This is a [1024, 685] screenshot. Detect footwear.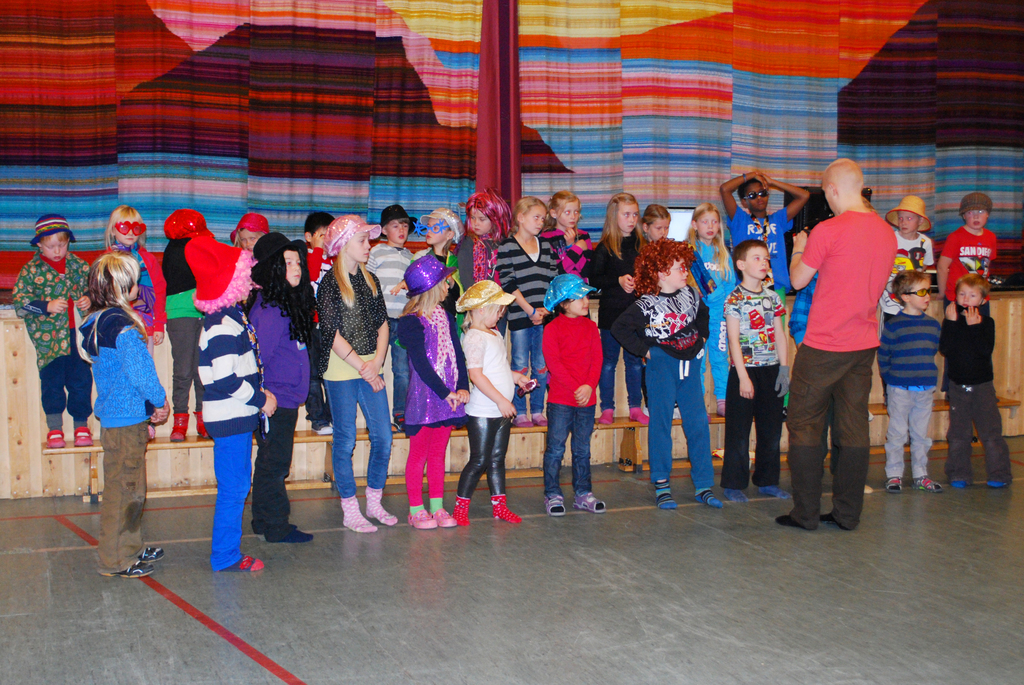
{"x1": 99, "y1": 560, "x2": 154, "y2": 578}.
